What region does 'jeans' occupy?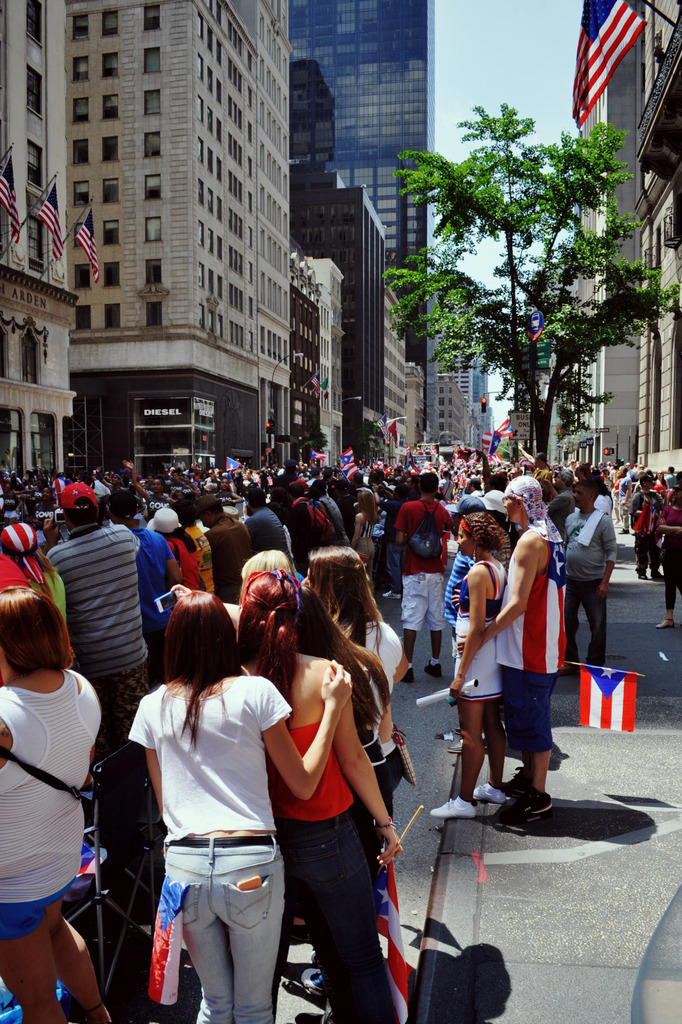
x1=159, y1=835, x2=284, y2=1023.
